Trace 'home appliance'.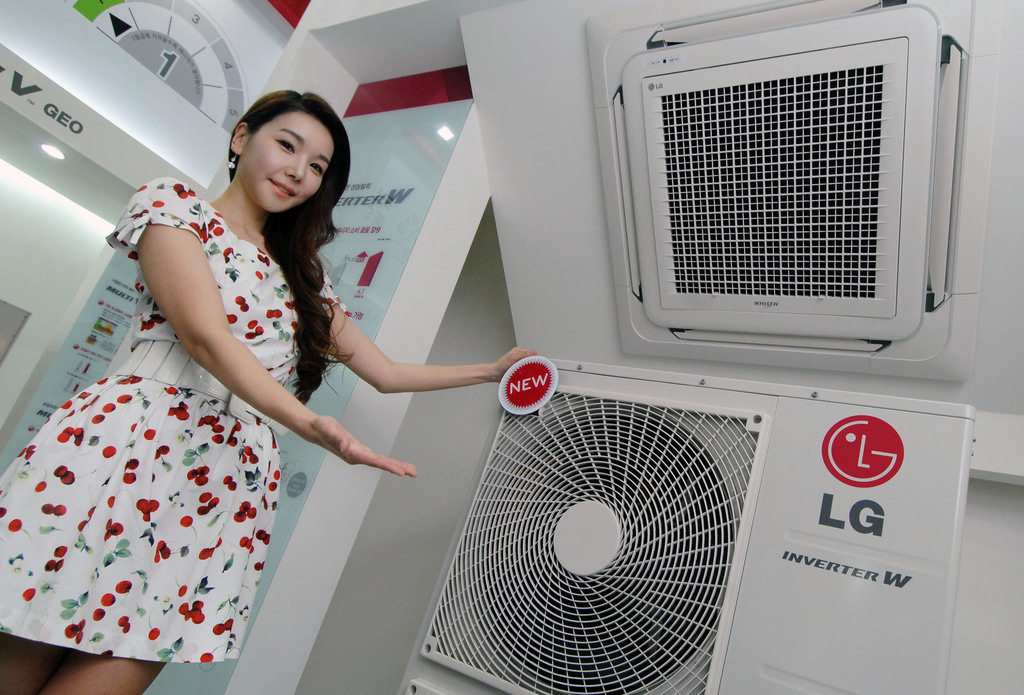
Traced to (x1=421, y1=357, x2=976, y2=694).
